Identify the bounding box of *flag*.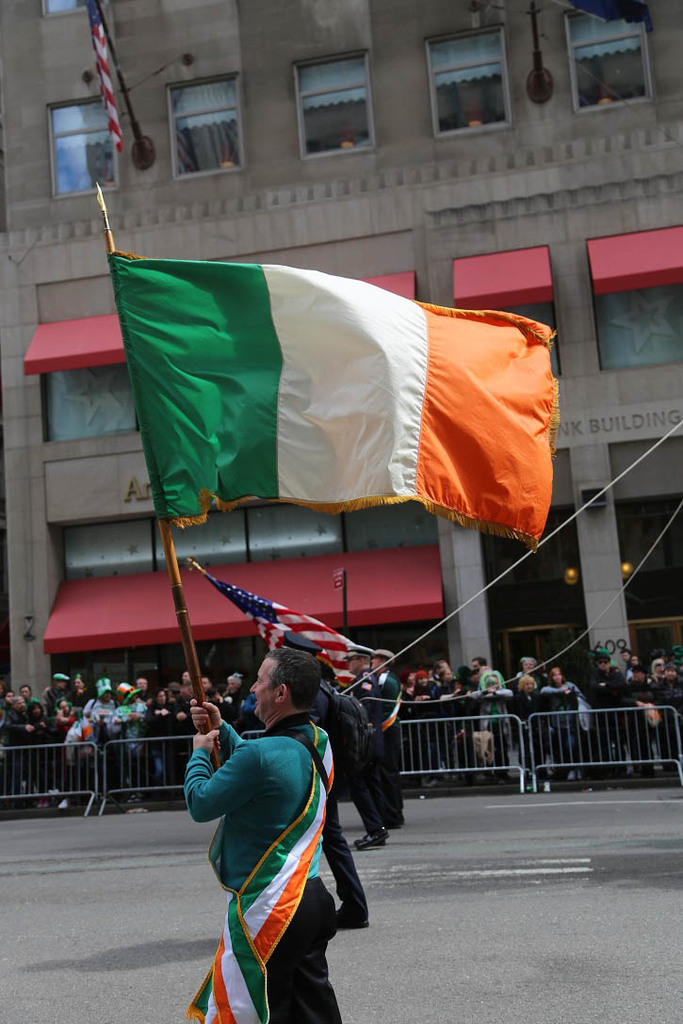
l=196, t=565, r=401, b=687.
